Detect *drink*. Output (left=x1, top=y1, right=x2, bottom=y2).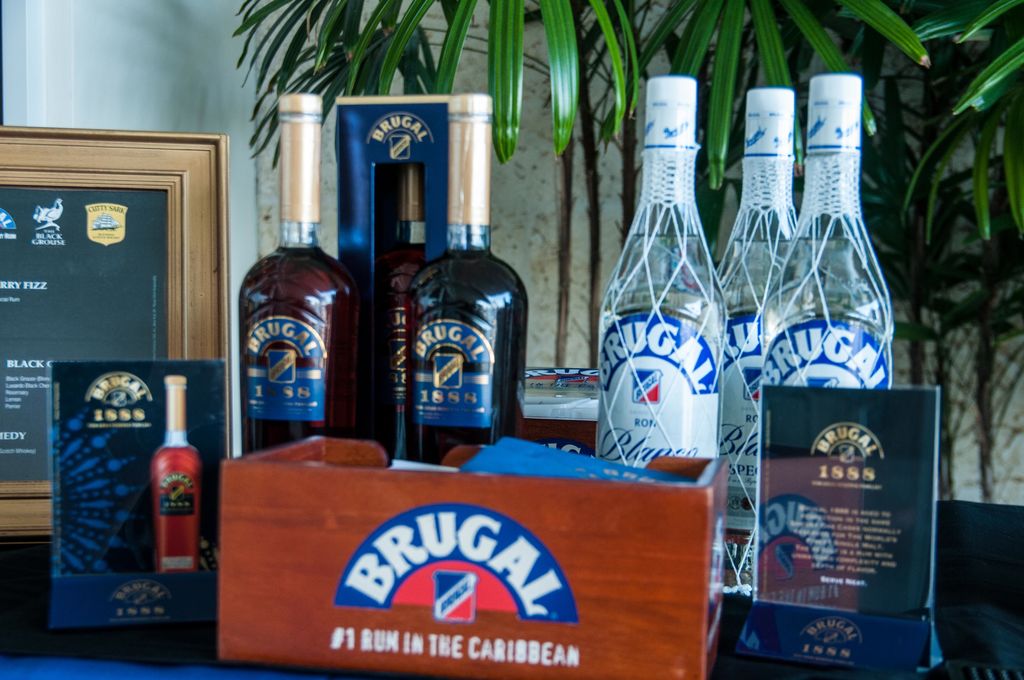
(left=241, top=99, right=354, bottom=449).
